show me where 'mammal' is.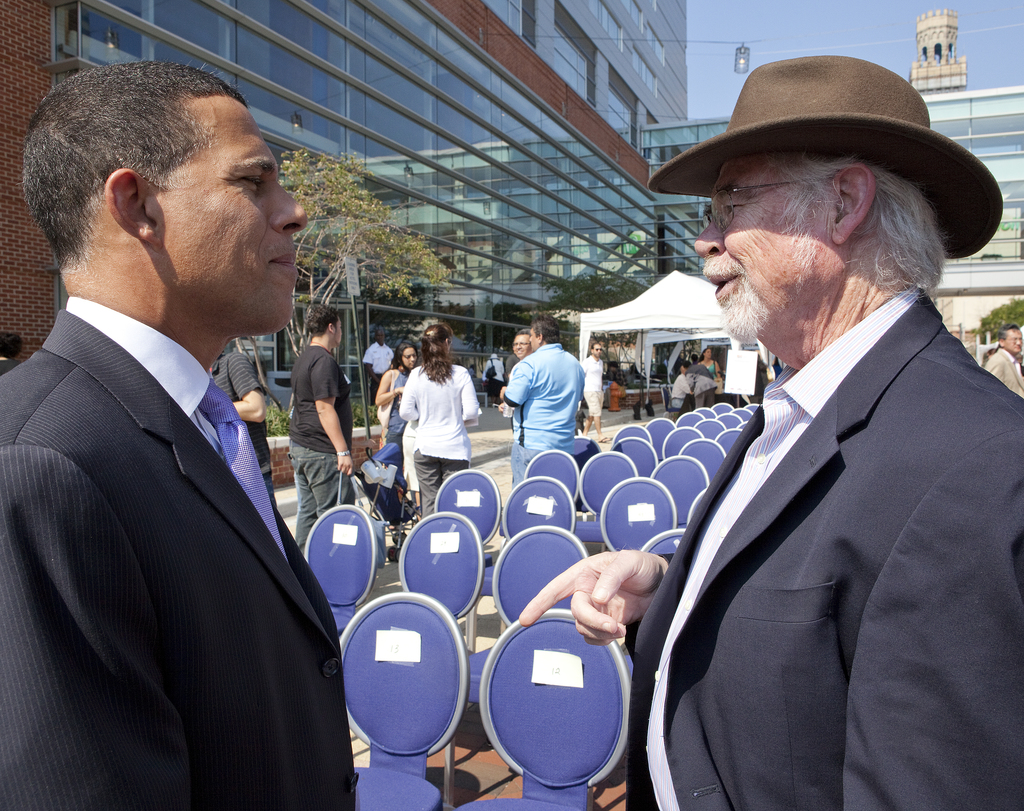
'mammal' is at {"left": 671, "top": 365, "right": 696, "bottom": 414}.
